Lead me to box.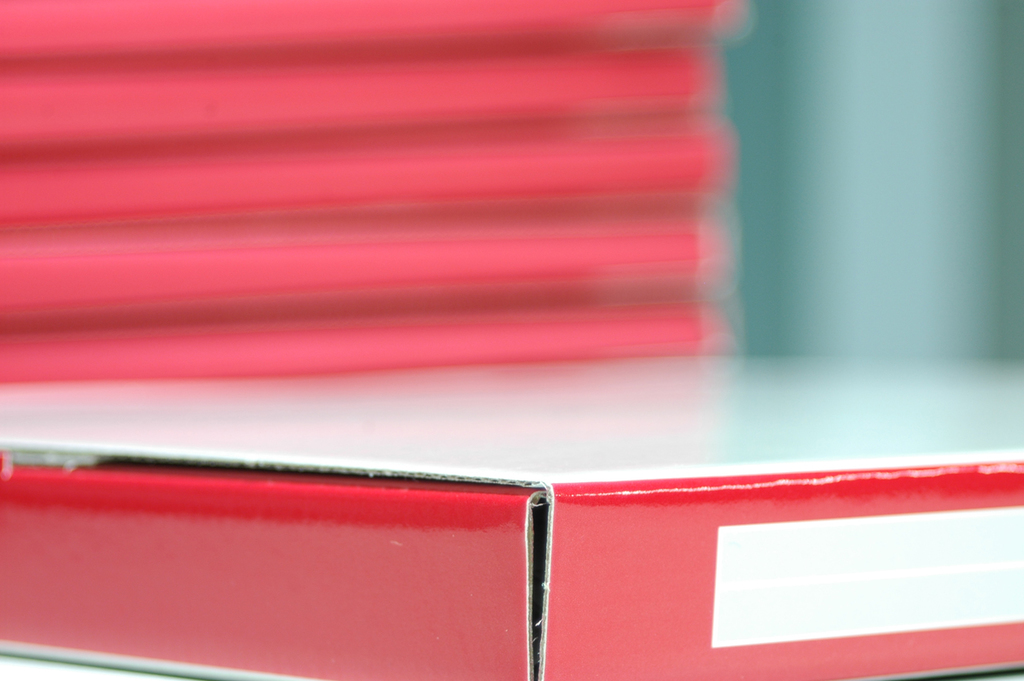
Lead to l=0, t=352, r=1023, b=680.
